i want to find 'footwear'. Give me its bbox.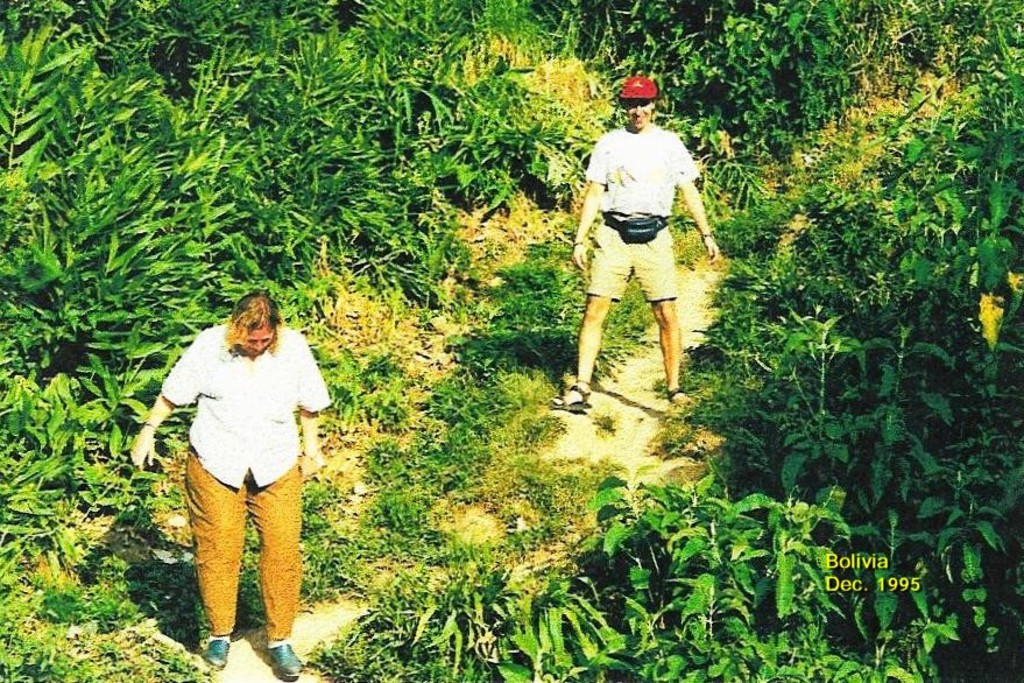
locate(548, 383, 592, 411).
